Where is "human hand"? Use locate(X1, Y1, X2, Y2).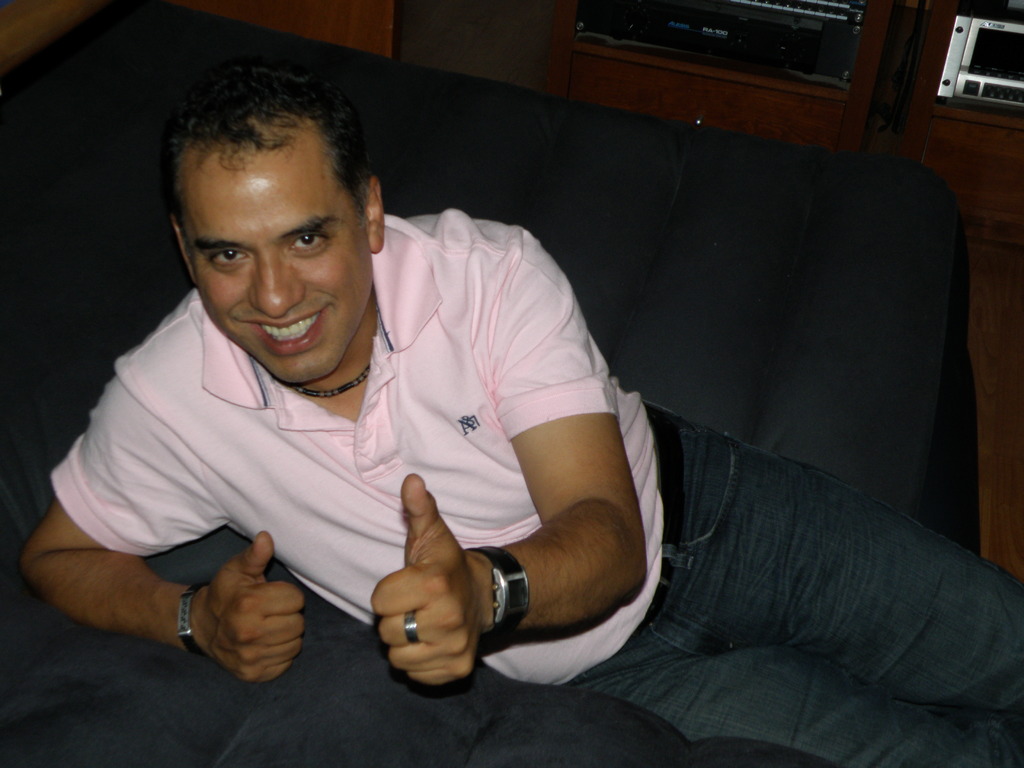
locate(197, 531, 307, 687).
